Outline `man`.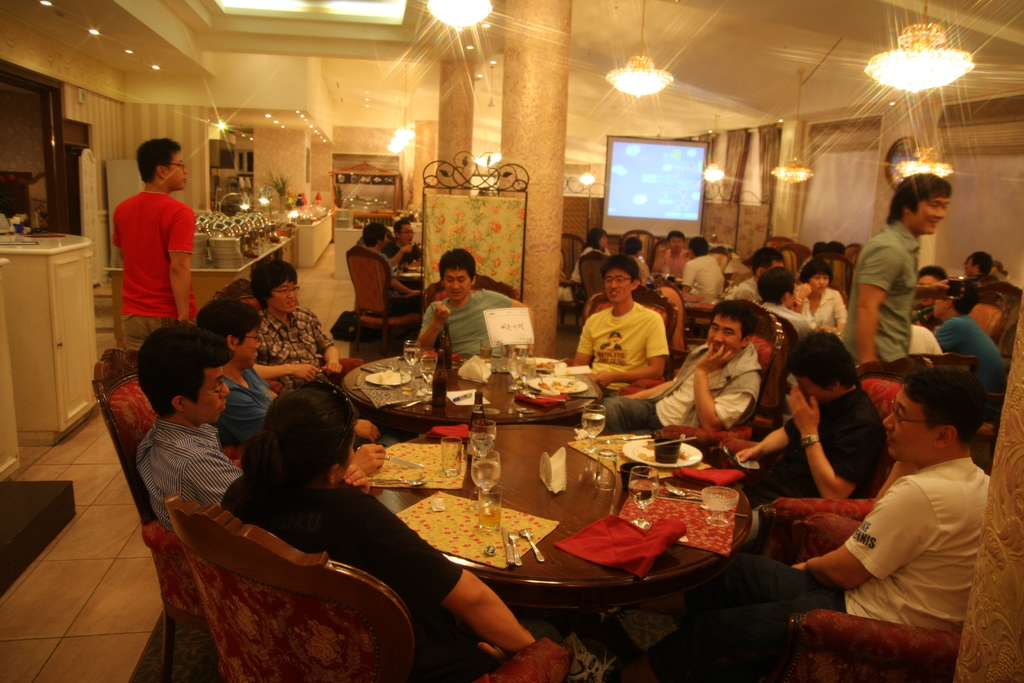
Outline: 731/333/884/511.
